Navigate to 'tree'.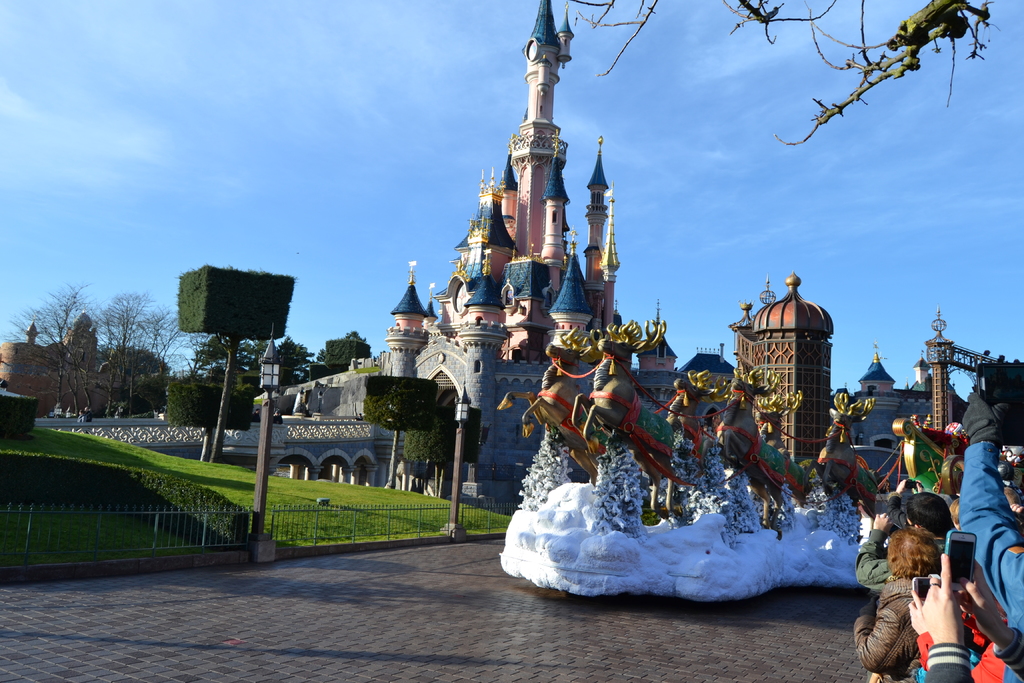
Navigation target: box(569, 0, 1000, 150).
